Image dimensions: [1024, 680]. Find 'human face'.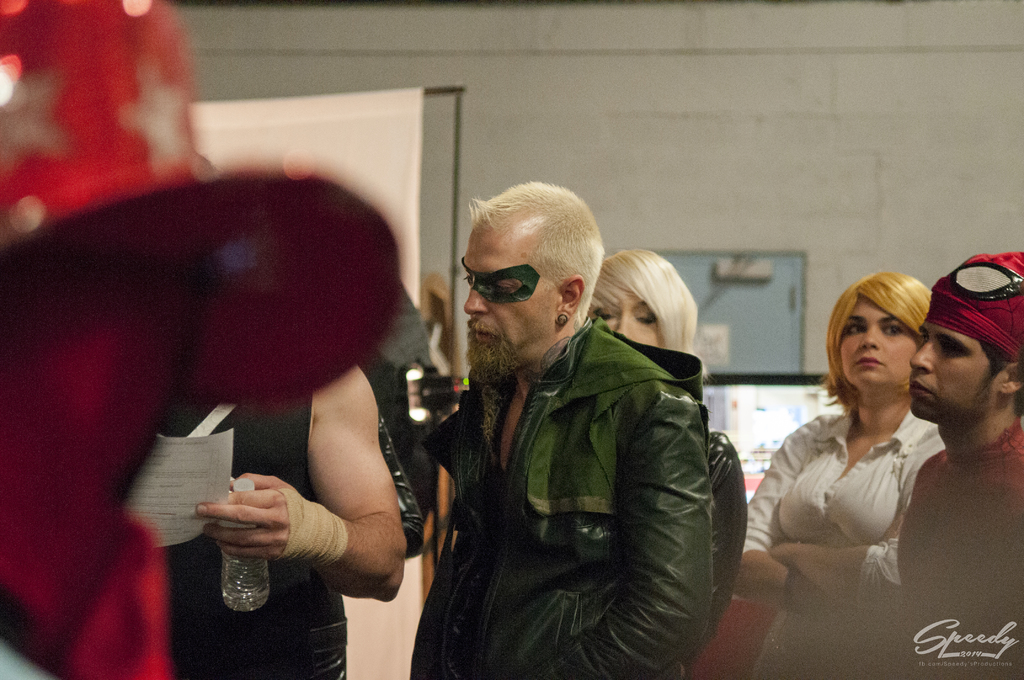
[x1=591, y1=282, x2=657, y2=346].
